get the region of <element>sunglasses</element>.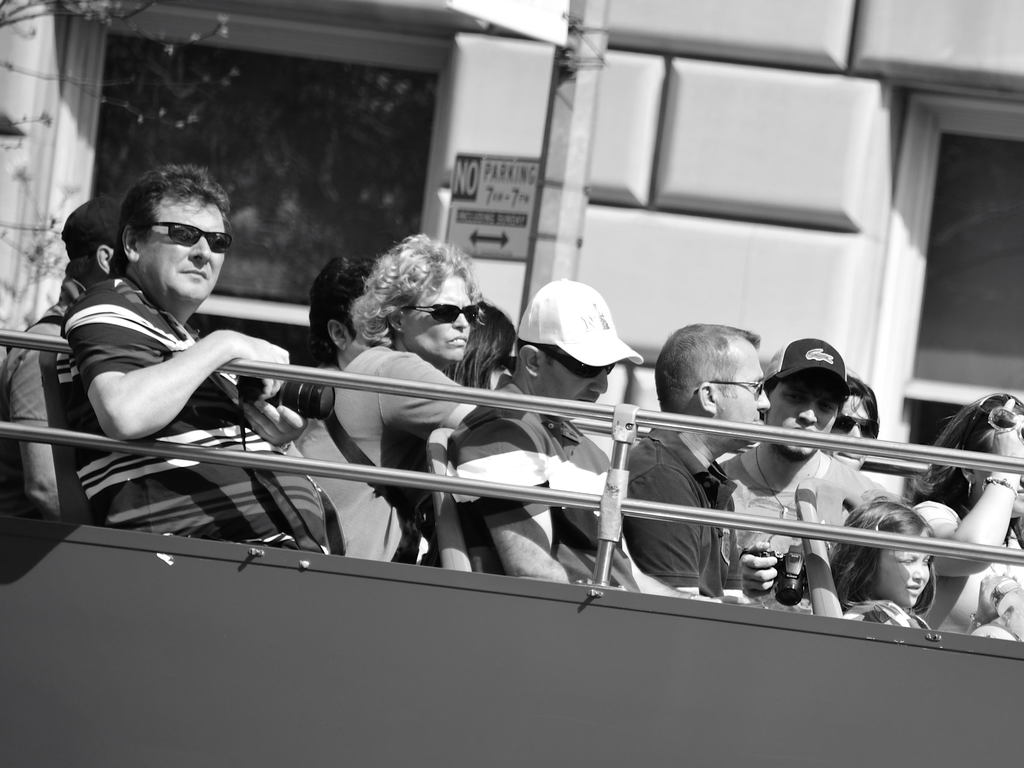
left=833, top=417, right=874, bottom=440.
